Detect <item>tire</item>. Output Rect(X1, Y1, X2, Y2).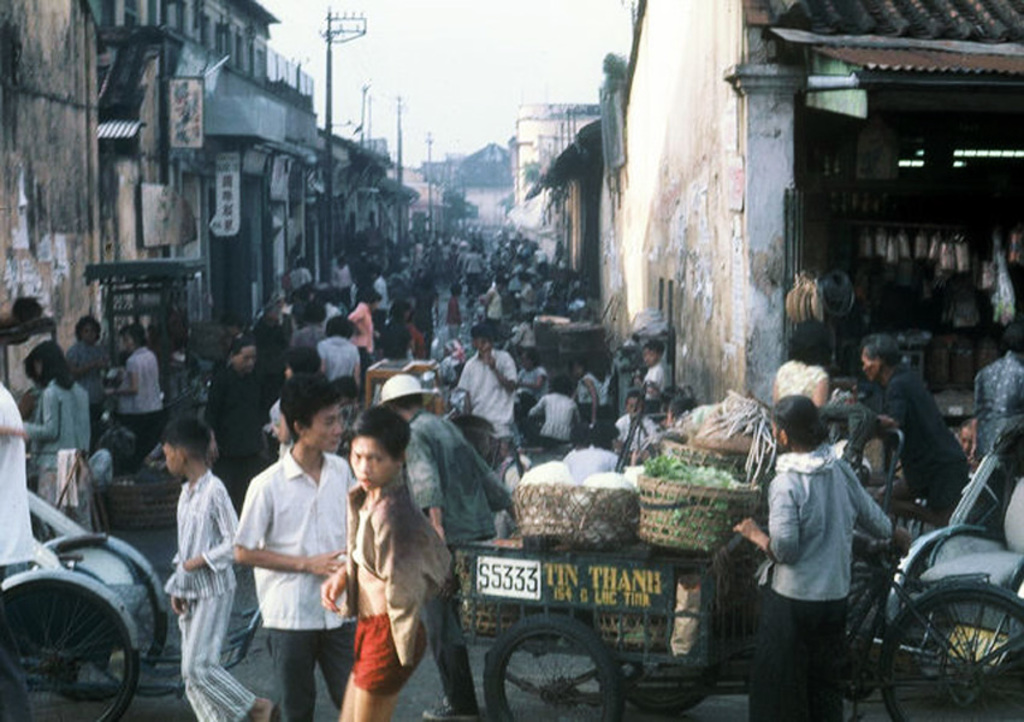
Rect(0, 575, 137, 721).
